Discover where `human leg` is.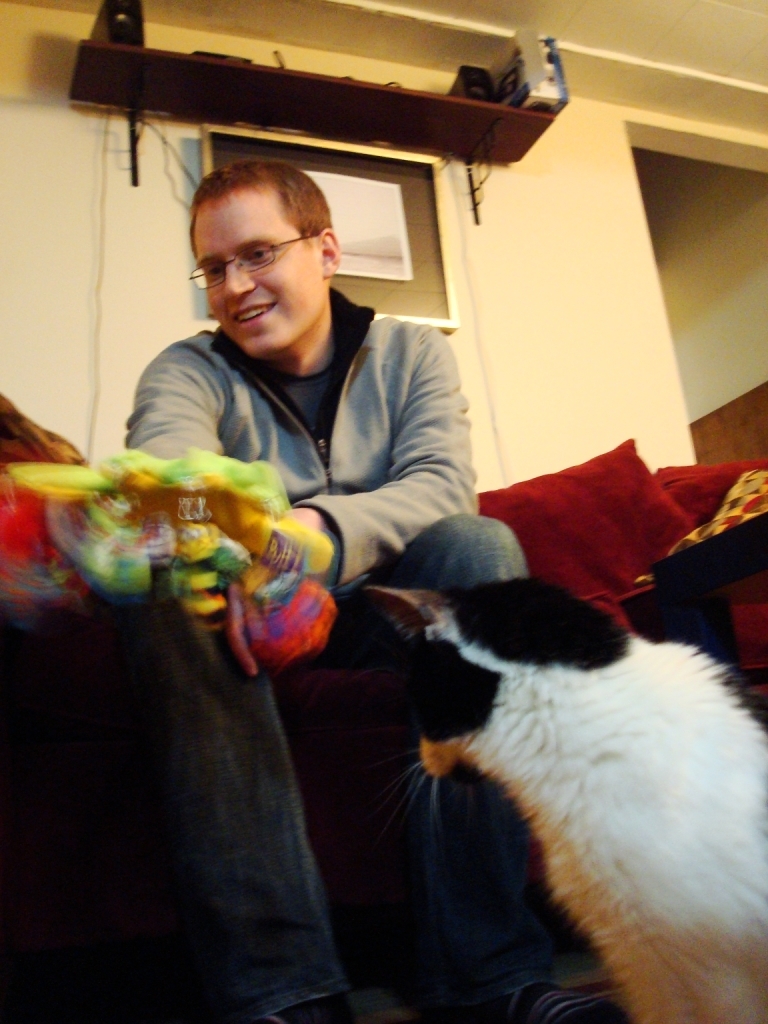
Discovered at [127,572,391,1023].
